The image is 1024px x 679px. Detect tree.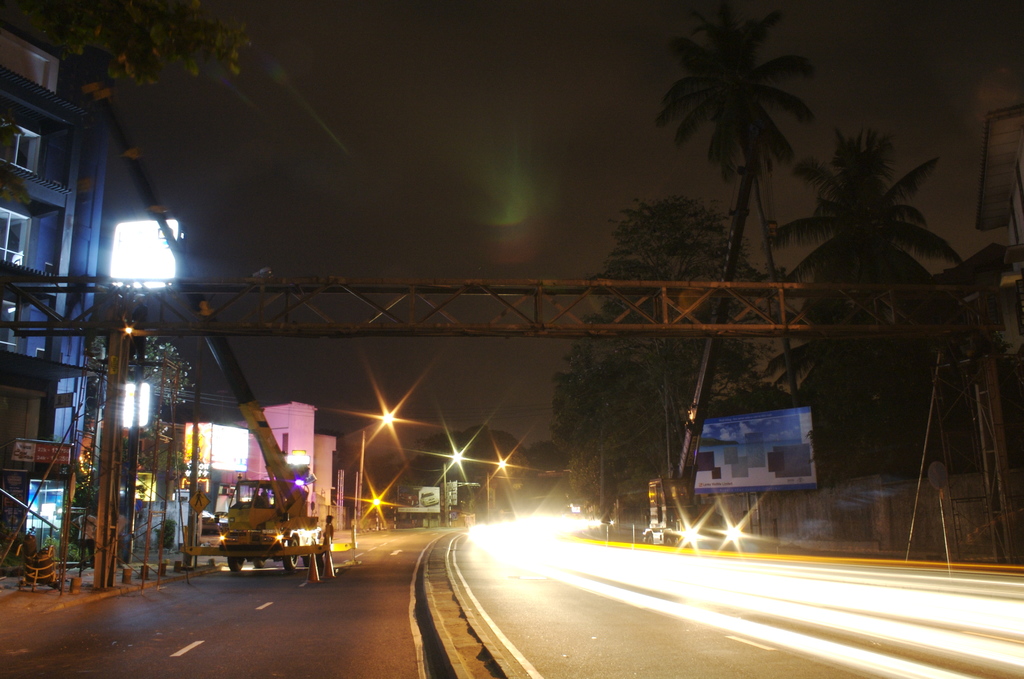
Detection: [84,327,199,572].
